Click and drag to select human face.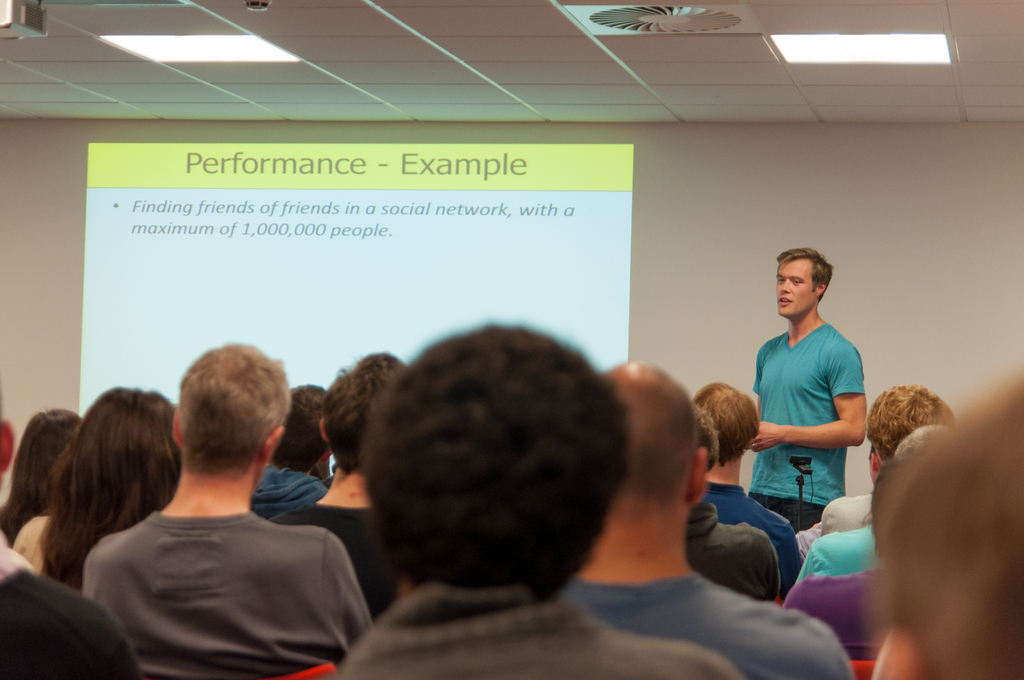
Selection: pyautogui.locateOnScreen(775, 260, 819, 314).
